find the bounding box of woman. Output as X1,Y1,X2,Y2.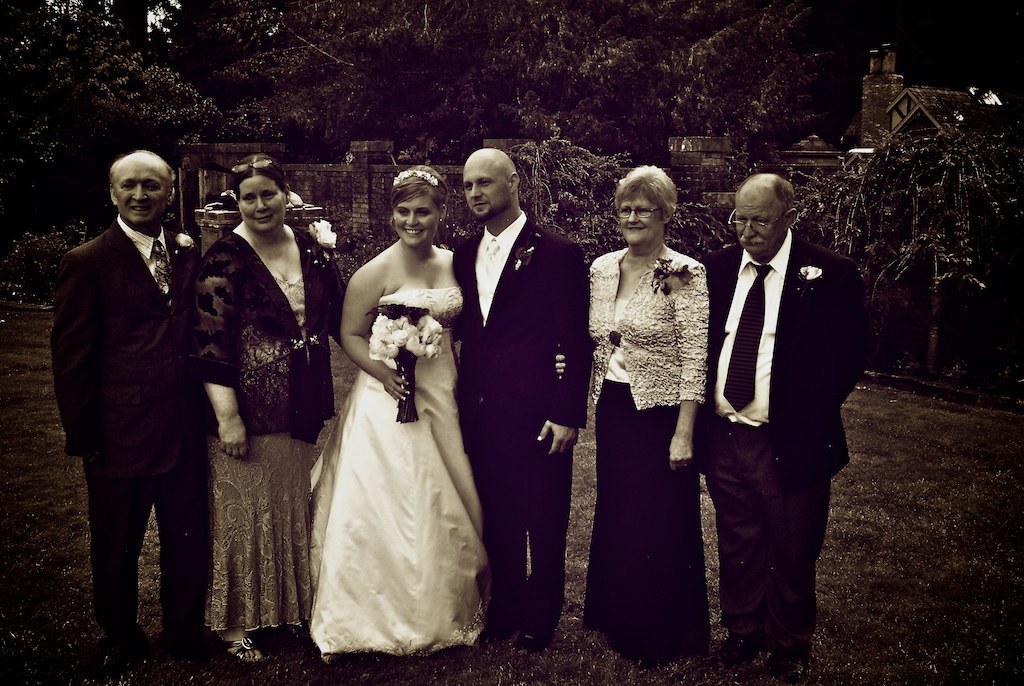
555,166,727,665.
